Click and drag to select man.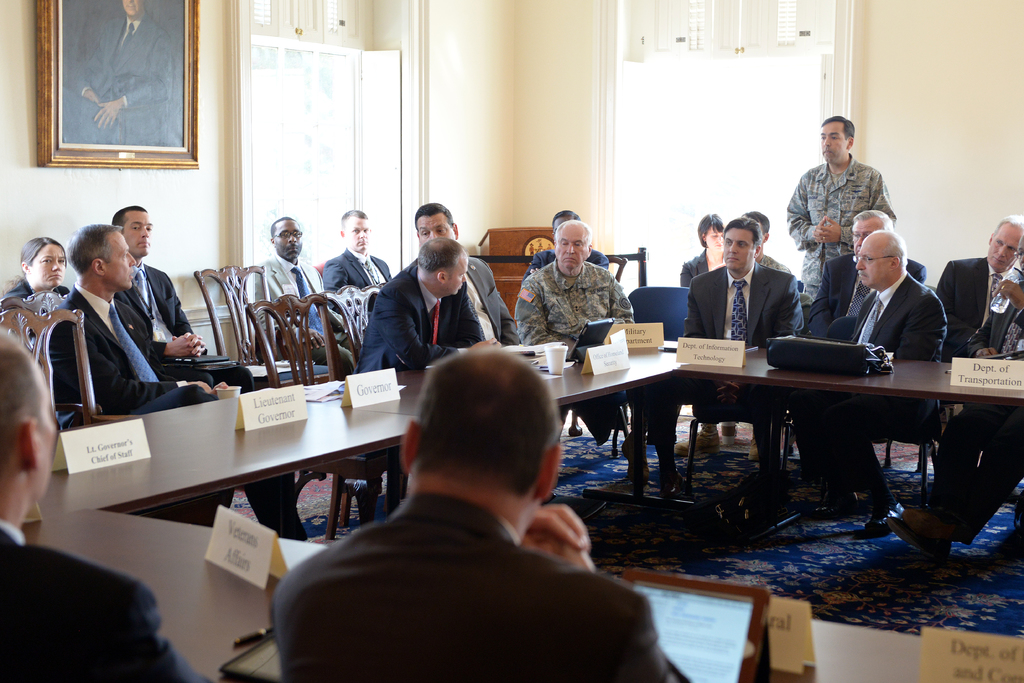
Selection: Rect(797, 204, 892, 341).
